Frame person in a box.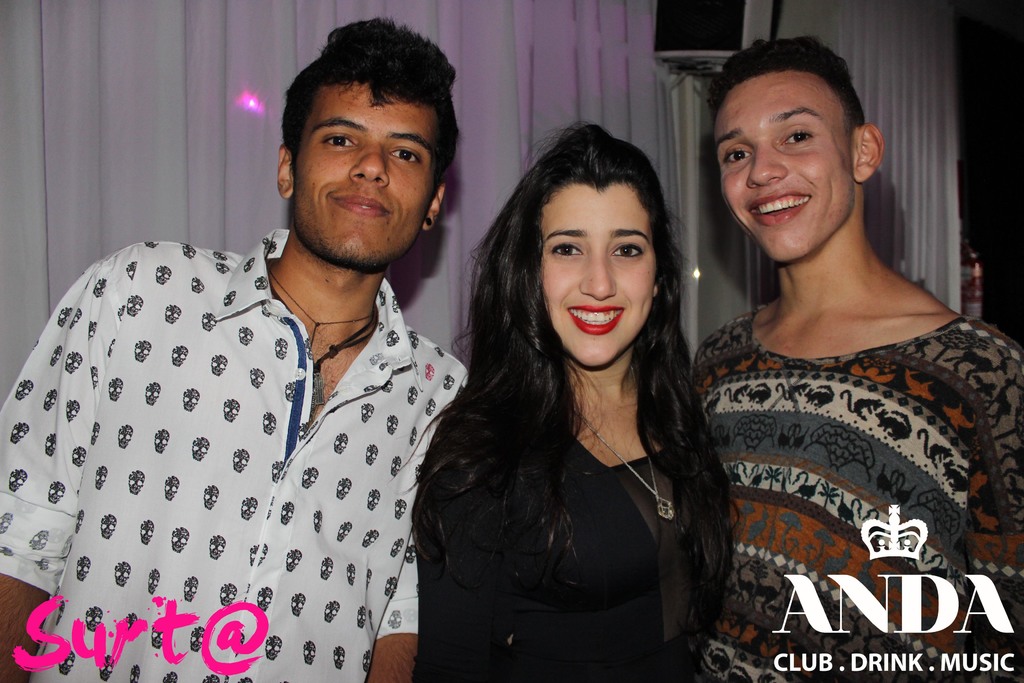
<bbox>410, 121, 741, 682</bbox>.
